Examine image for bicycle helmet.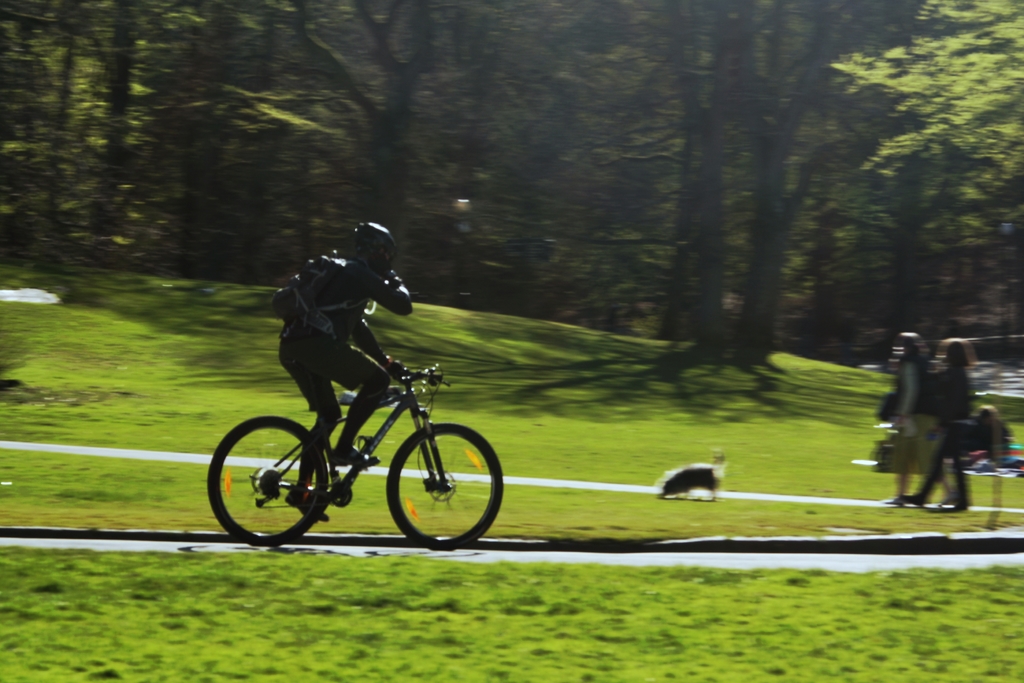
Examination result: 348, 223, 397, 286.
